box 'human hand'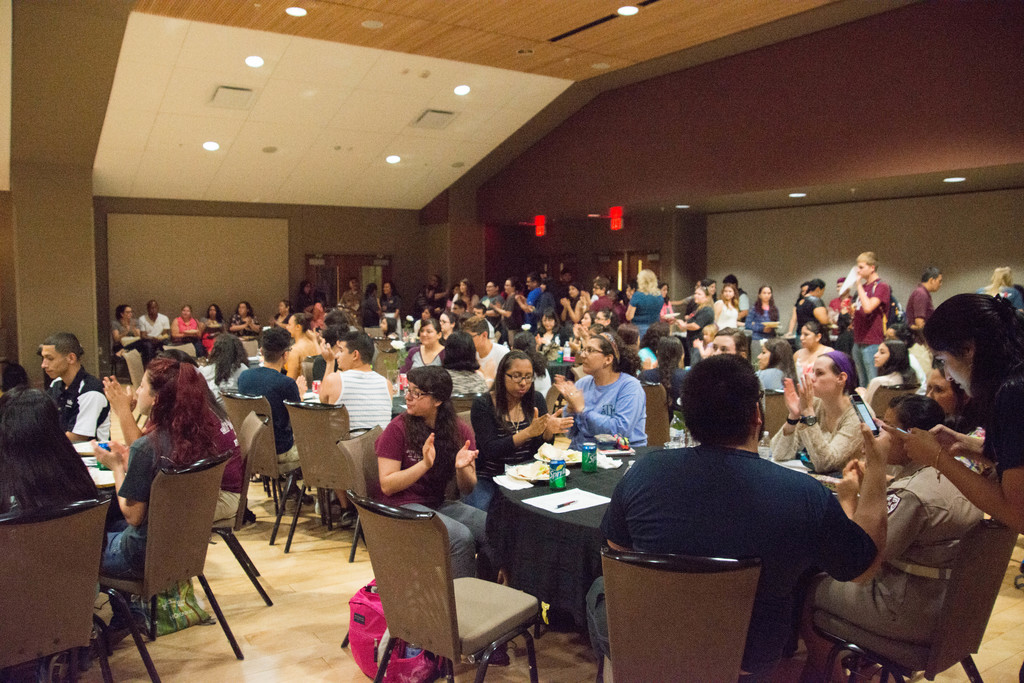
<box>794,370,814,416</box>
